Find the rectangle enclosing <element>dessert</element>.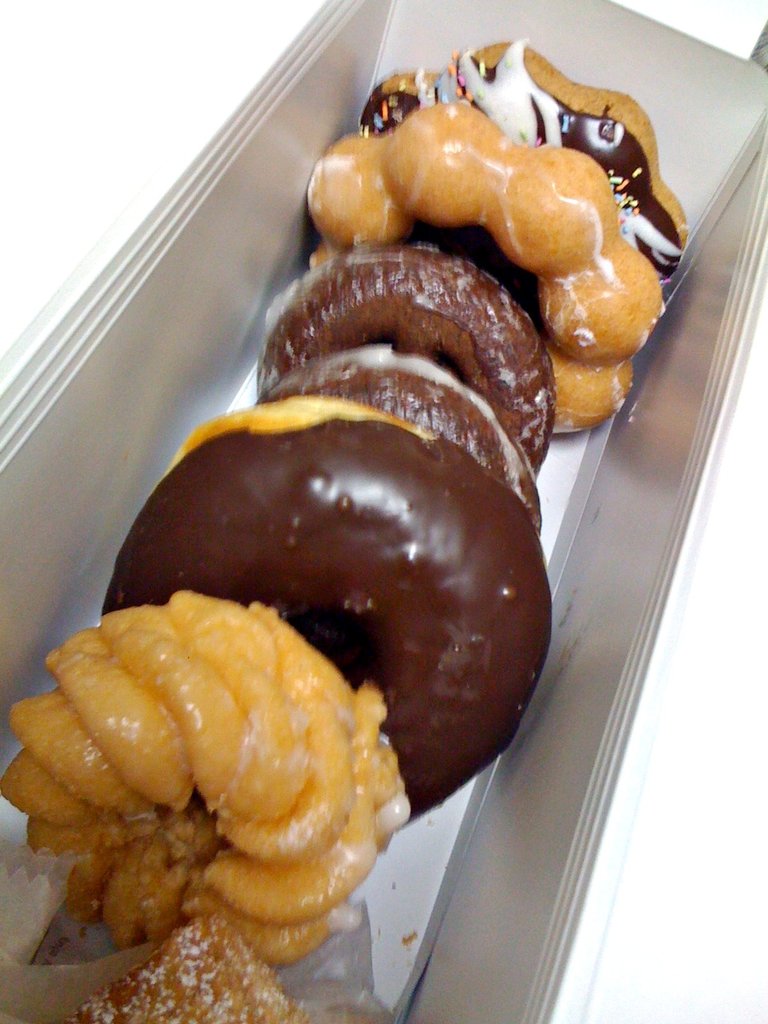
[137,362,584,804].
